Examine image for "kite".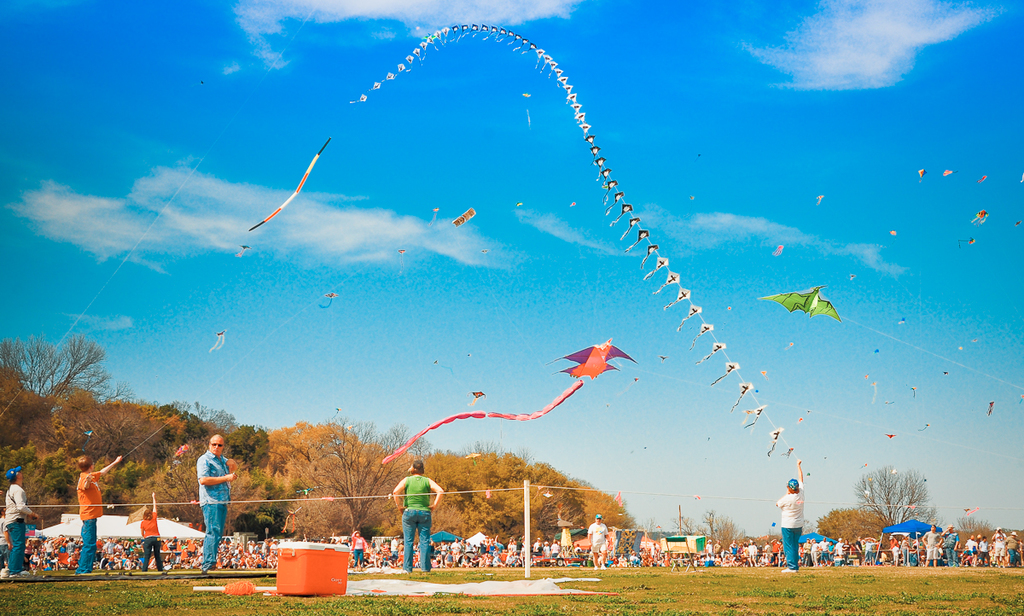
Examination result: (left=597, top=162, right=612, bottom=183).
